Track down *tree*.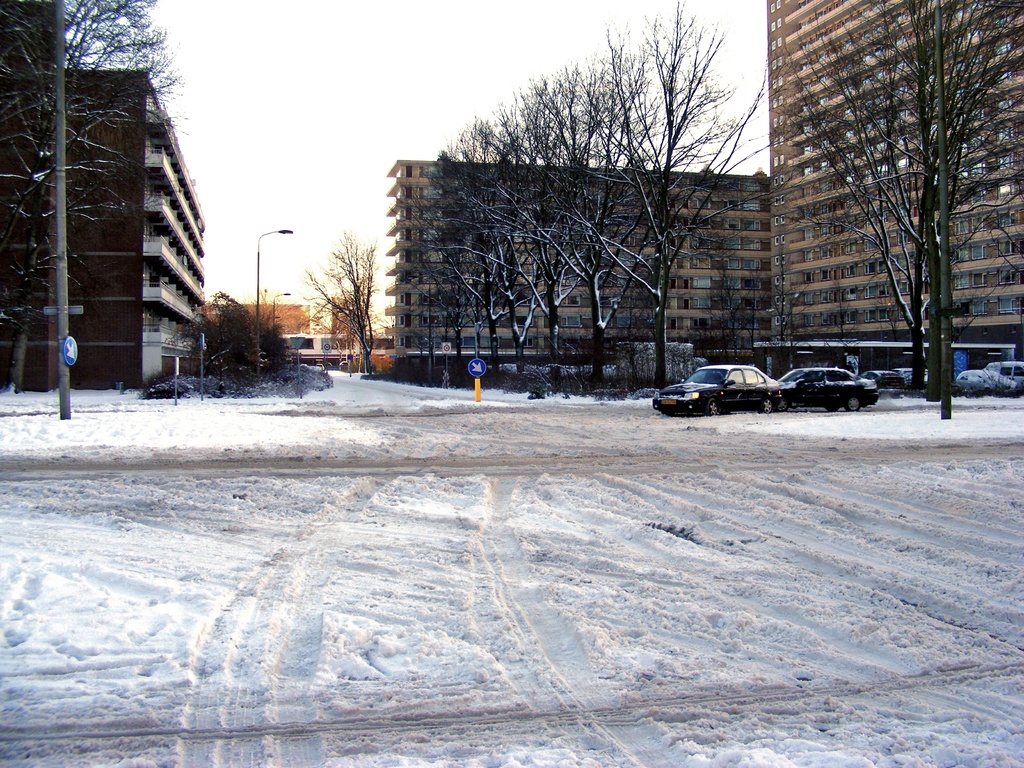
Tracked to (501, 60, 674, 408).
